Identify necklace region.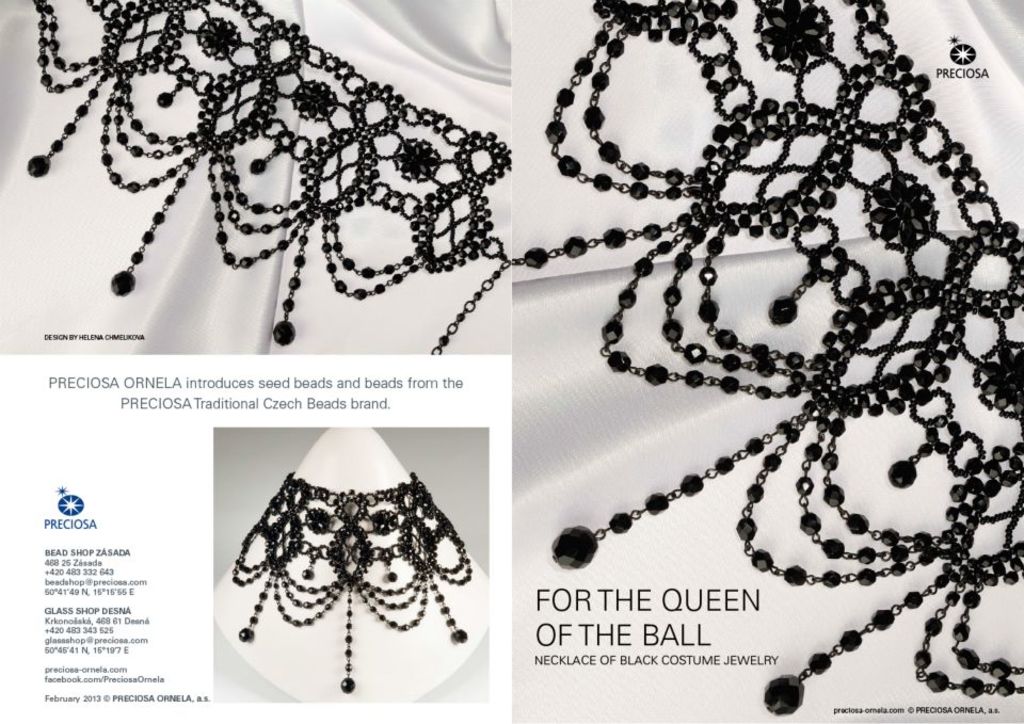
Region: l=234, t=469, r=476, b=691.
